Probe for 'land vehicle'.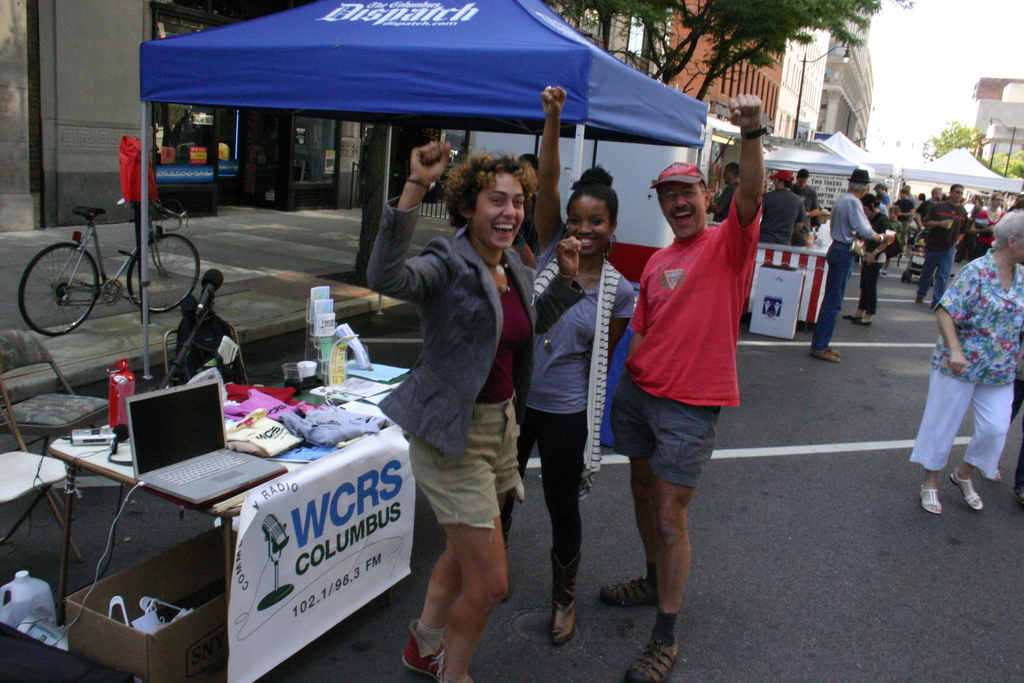
Probe result: x1=16 y1=183 x2=207 y2=340.
